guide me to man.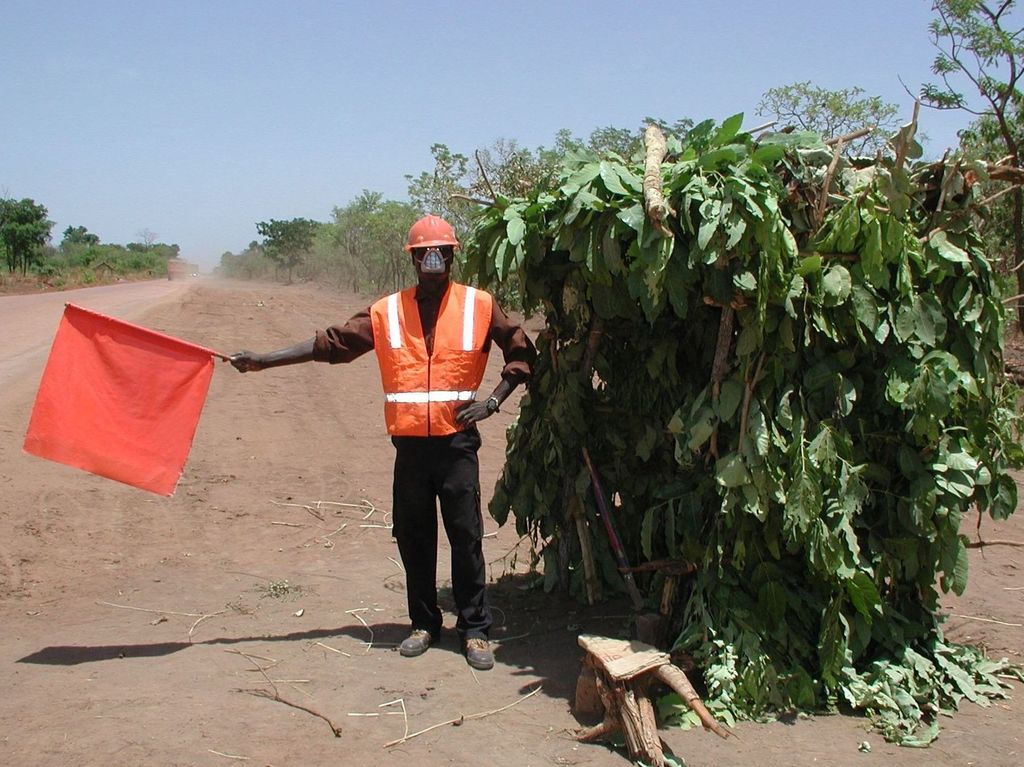
Guidance: (236,245,522,643).
